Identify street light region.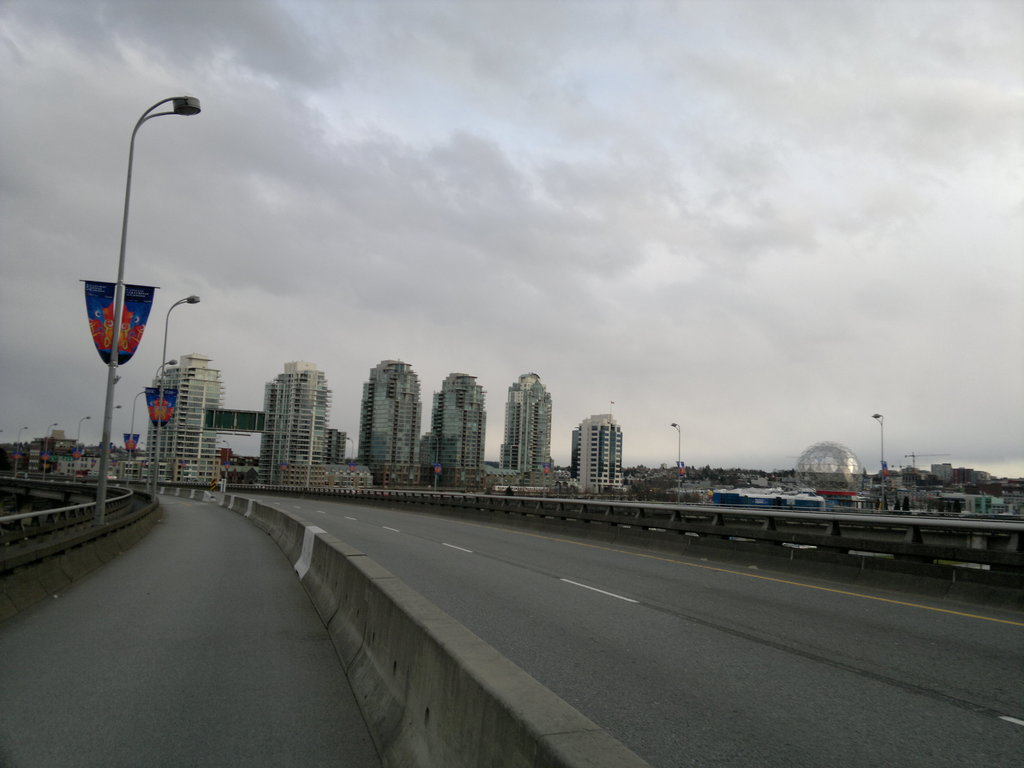
Region: (left=17, top=424, right=33, bottom=480).
